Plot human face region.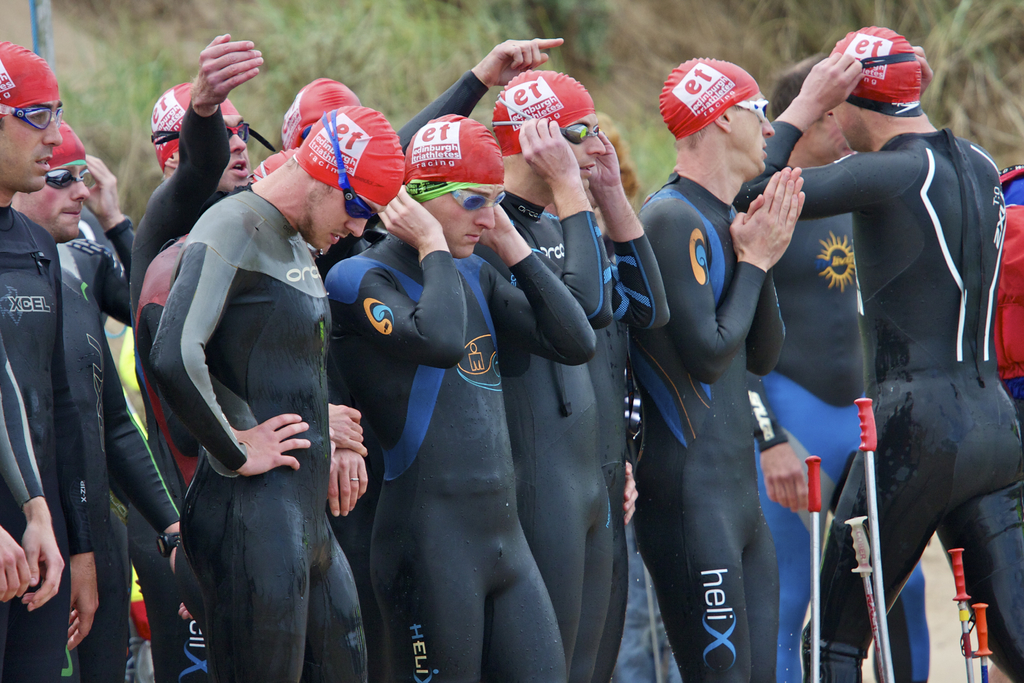
Plotted at (559,115,602,188).
